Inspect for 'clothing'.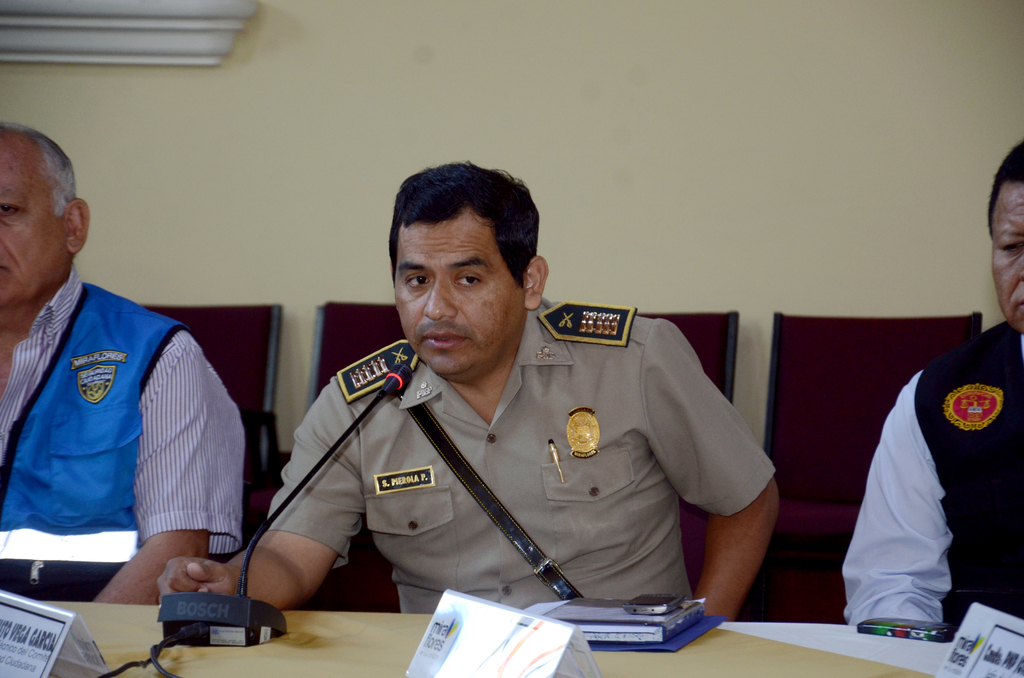
Inspection: x1=840, y1=305, x2=1023, y2=640.
